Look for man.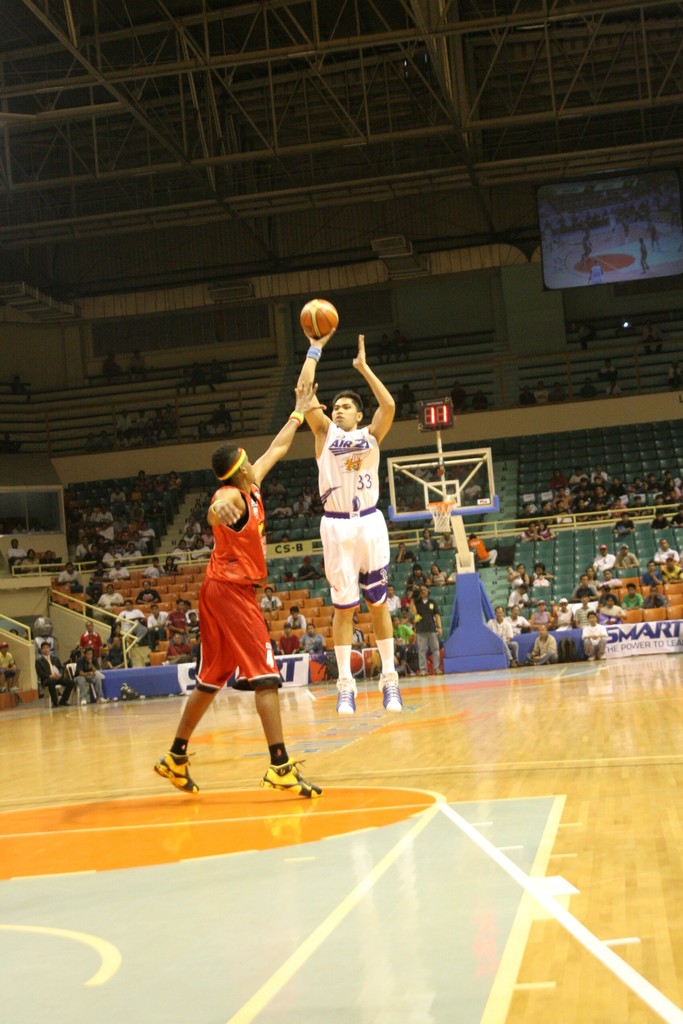
Found: (x1=407, y1=581, x2=442, y2=674).
